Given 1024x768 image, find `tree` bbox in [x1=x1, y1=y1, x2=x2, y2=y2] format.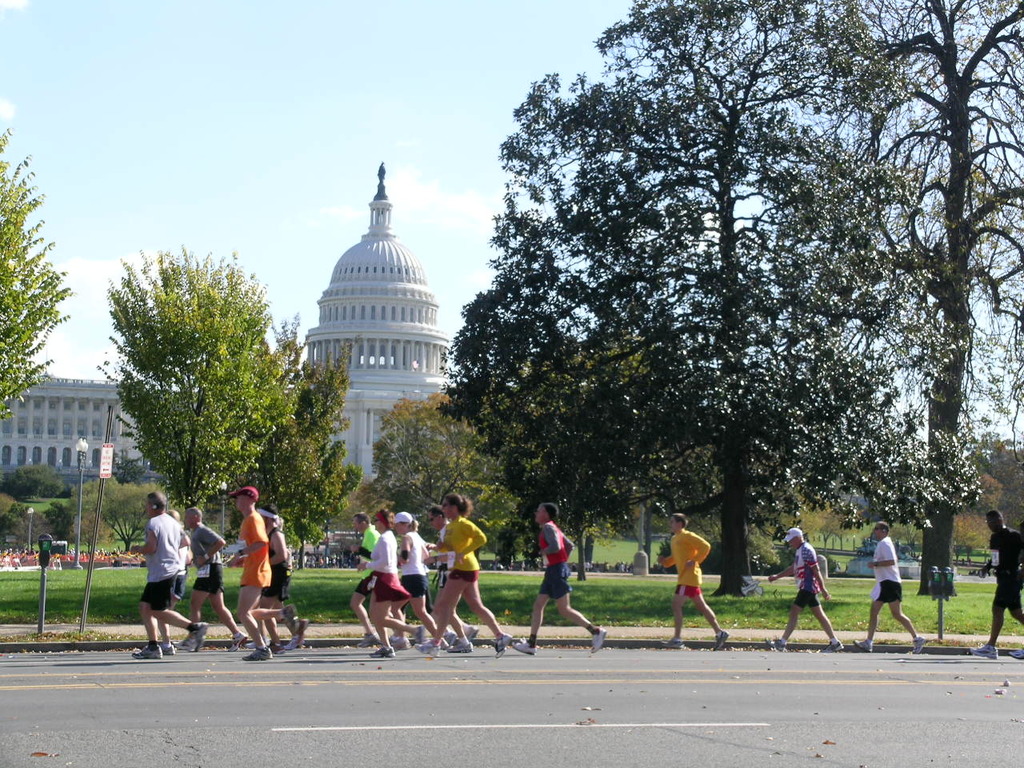
[x1=100, y1=482, x2=172, y2=554].
